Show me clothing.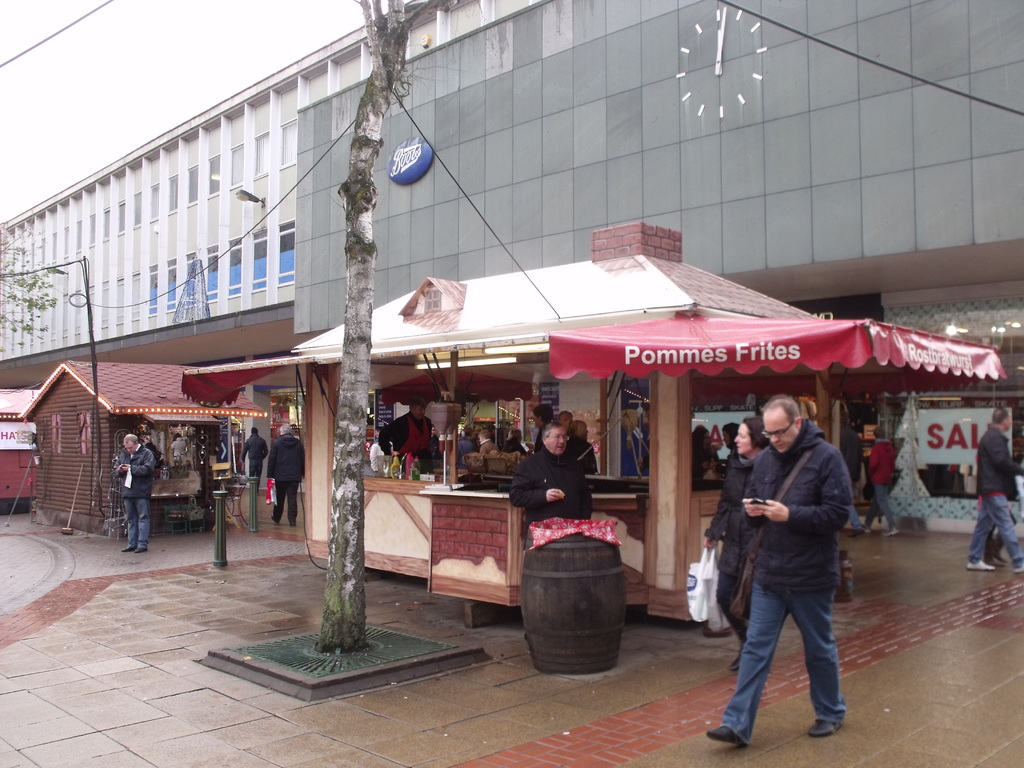
clothing is here: {"left": 366, "top": 439, "right": 390, "bottom": 473}.
